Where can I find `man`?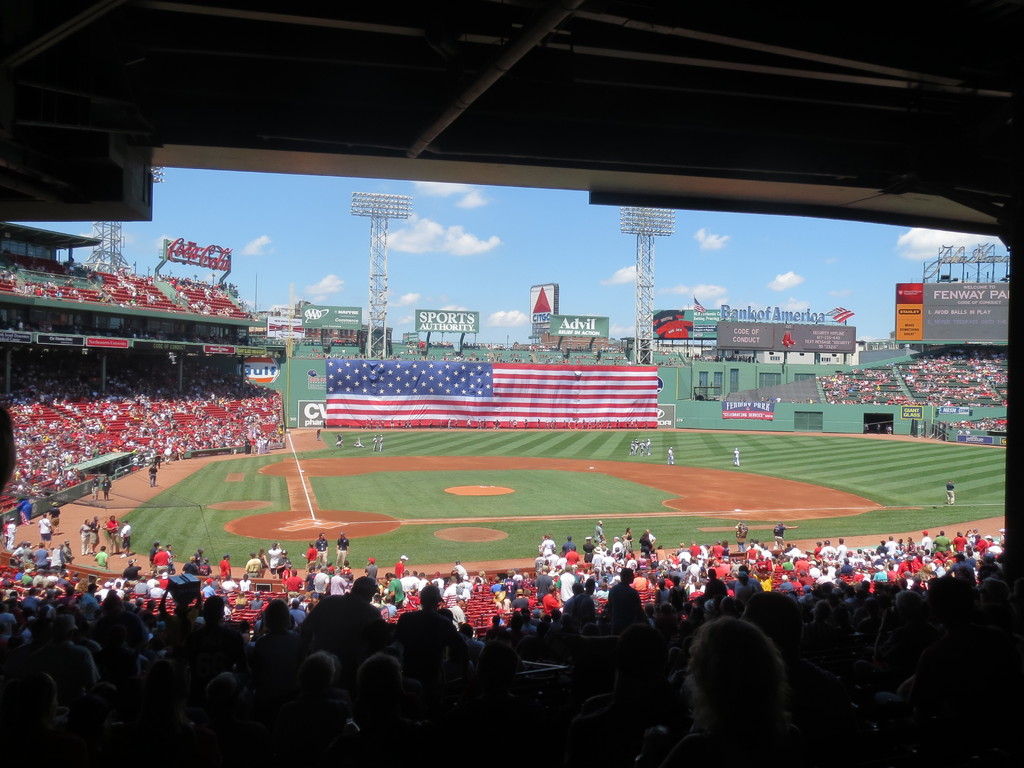
You can find it at [395,556,408,579].
